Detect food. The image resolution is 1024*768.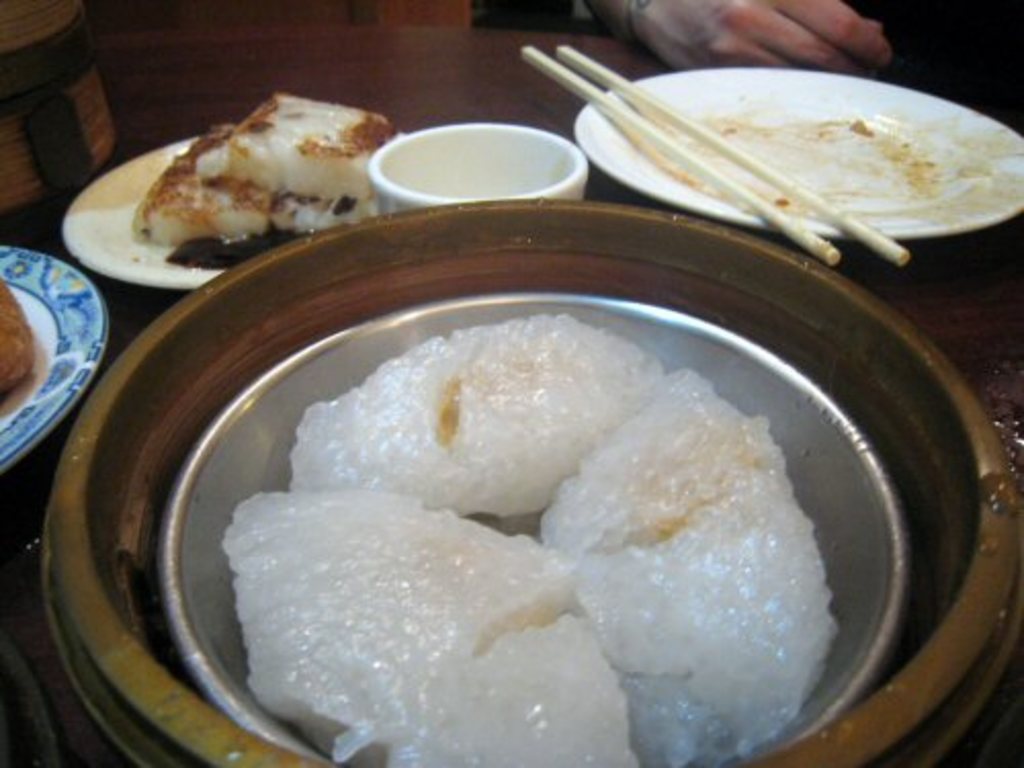
195:90:399:199.
